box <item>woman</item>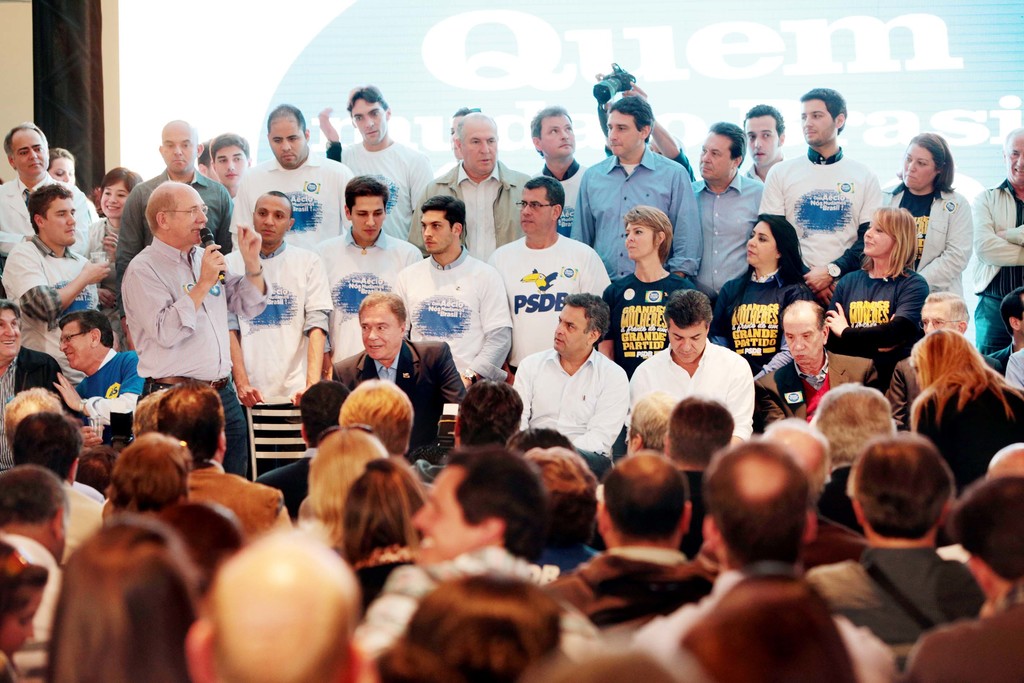
[x1=912, y1=330, x2=1021, y2=494]
